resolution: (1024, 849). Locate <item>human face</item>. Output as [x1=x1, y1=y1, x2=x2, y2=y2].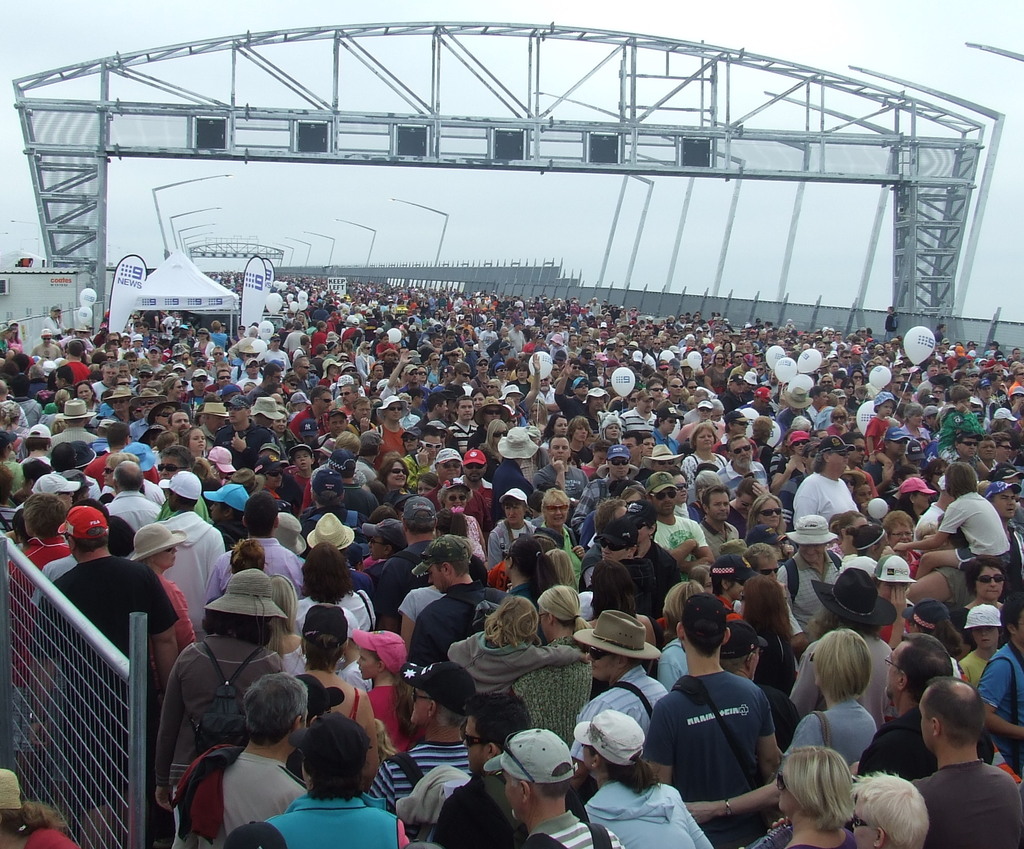
[x1=103, y1=367, x2=115, y2=383].
